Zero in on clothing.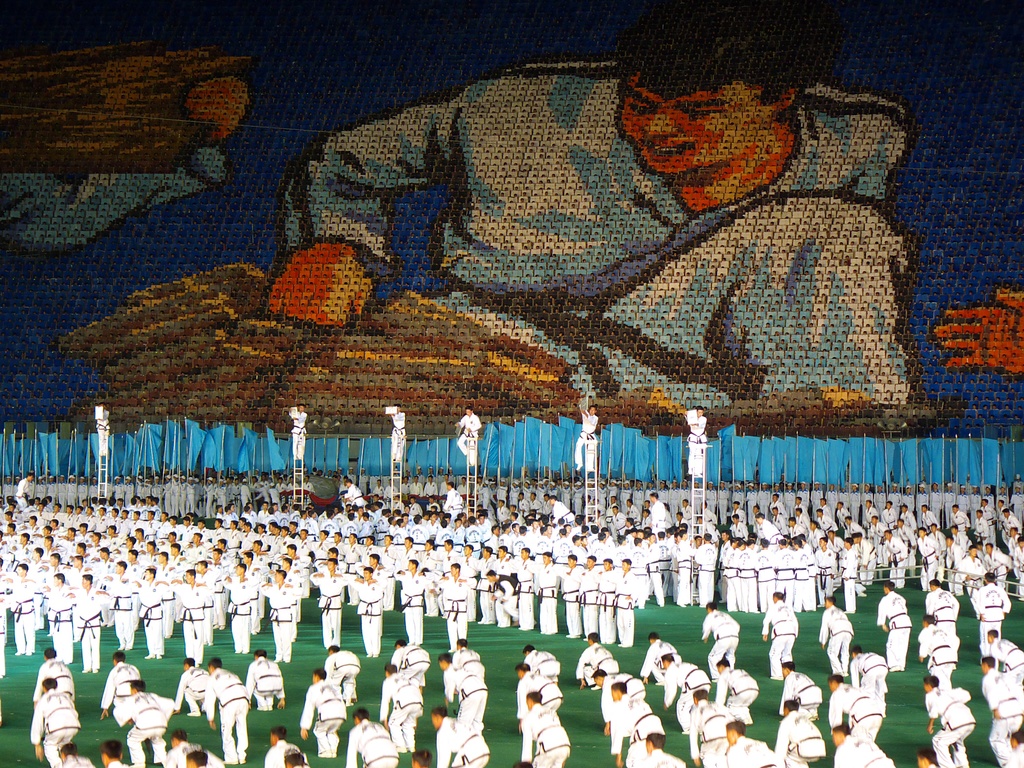
Zeroed in: bbox=(576, 649, 614, 667).
